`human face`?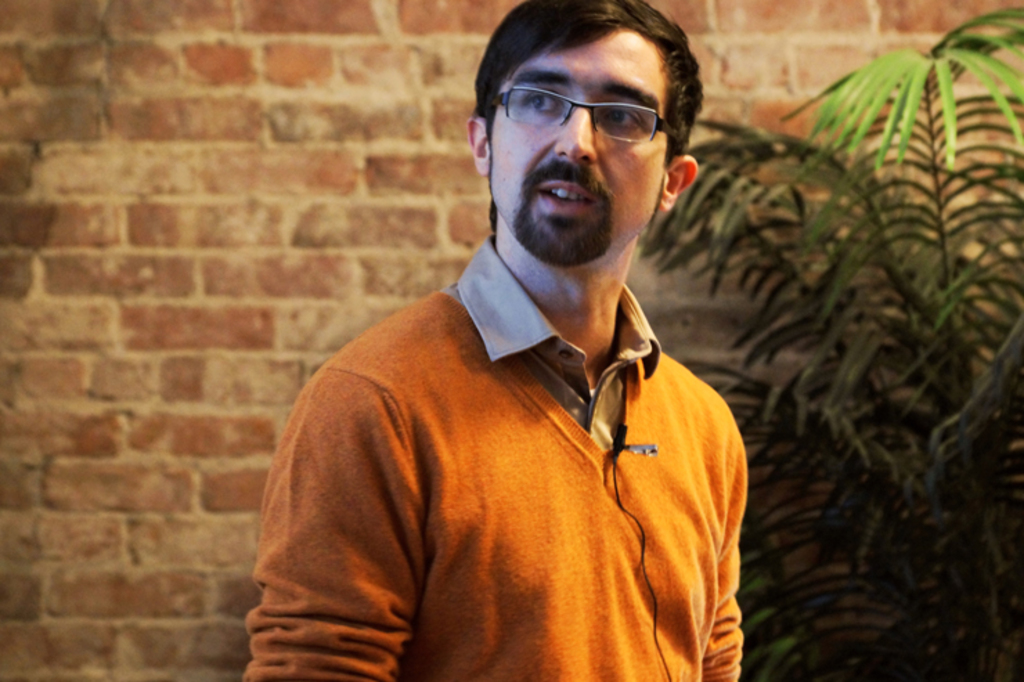
{"left": 494, "top": 21, "right": 674, "bottom": 263}
